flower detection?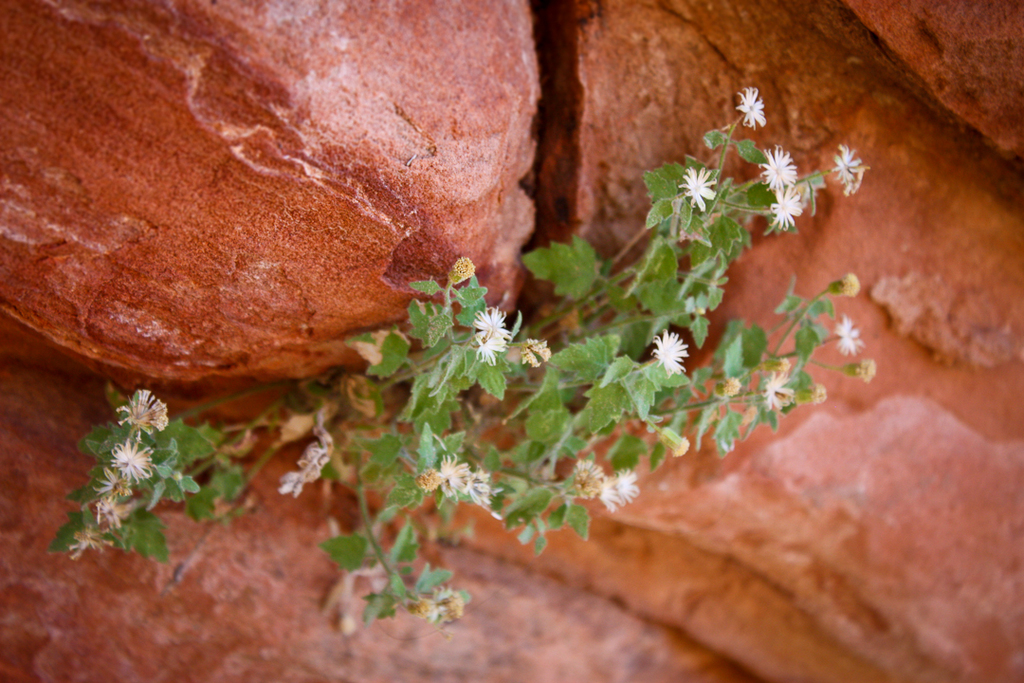
region(716, 376, 745, 400)
